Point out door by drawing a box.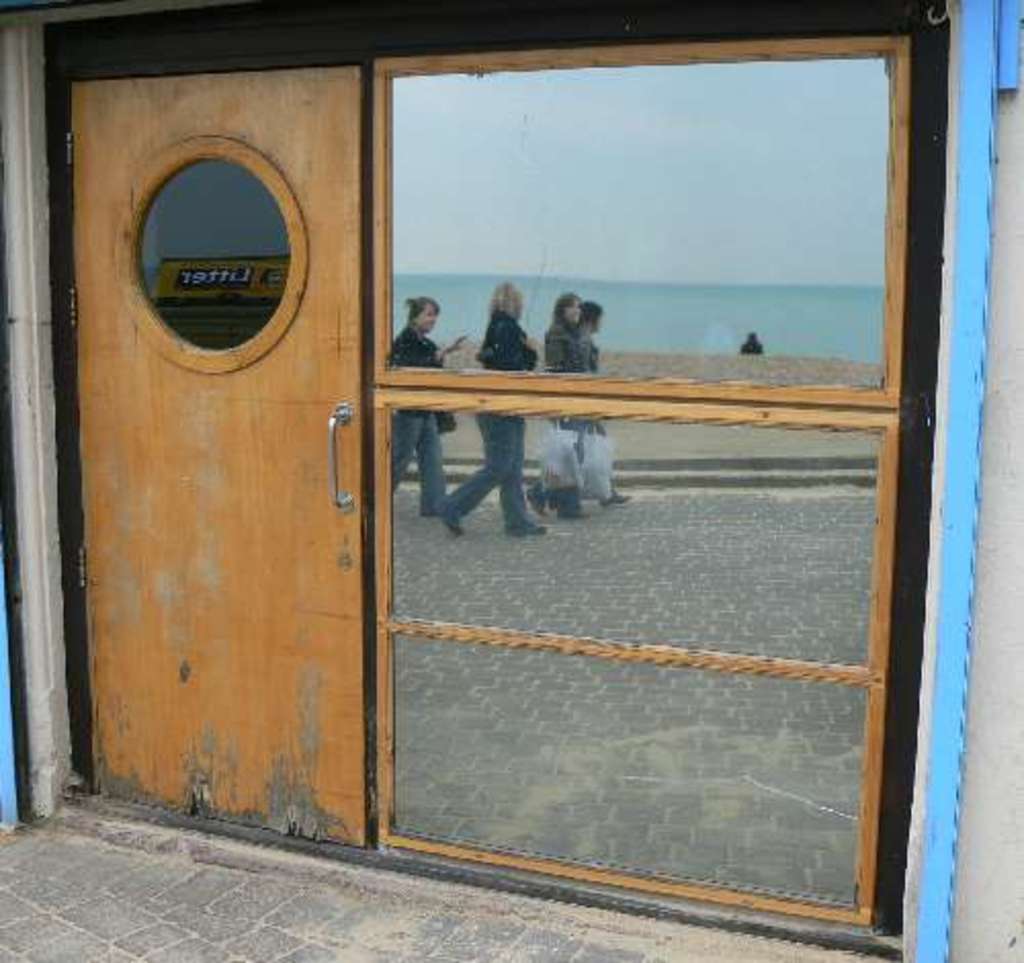
box=[121, 64, 401, 854].
